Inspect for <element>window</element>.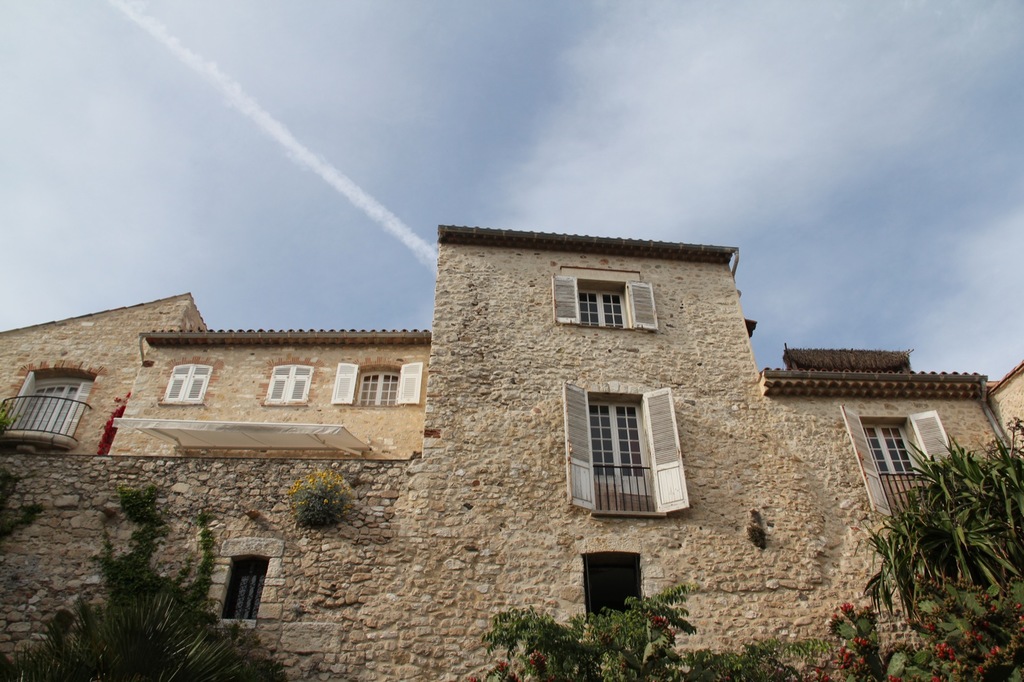
Inspection: bbox(267, 361, 308, 405).
